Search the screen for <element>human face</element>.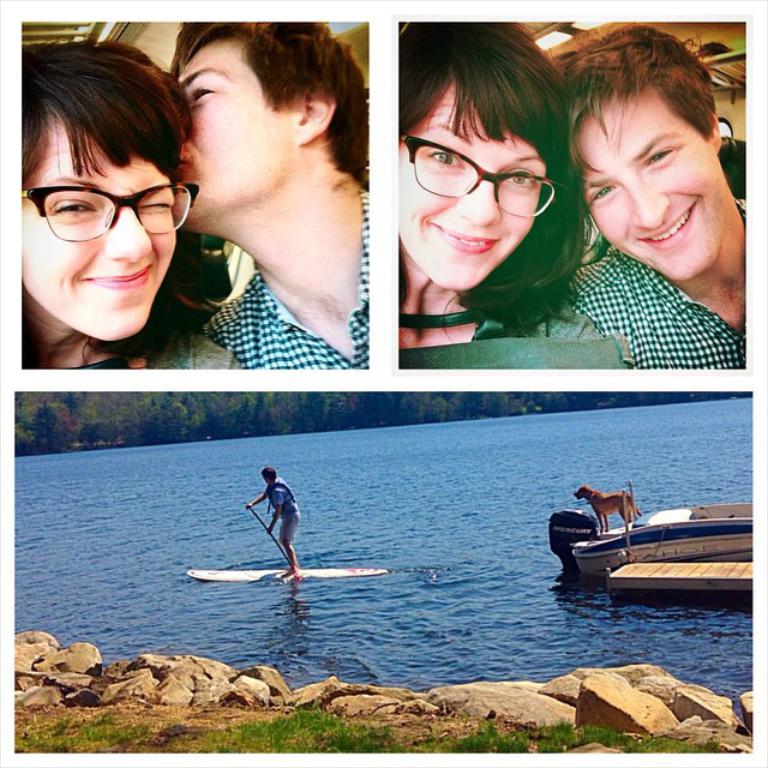
Found at 397:86:553:289.
